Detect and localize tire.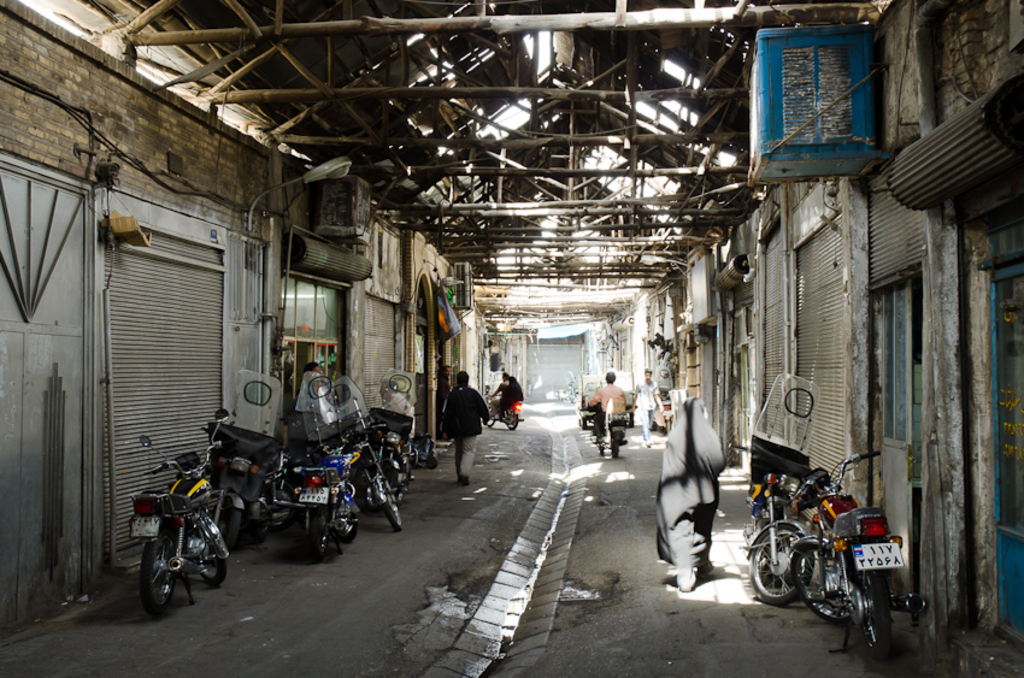
Localized at select_region(383, 484, 401, 529).
